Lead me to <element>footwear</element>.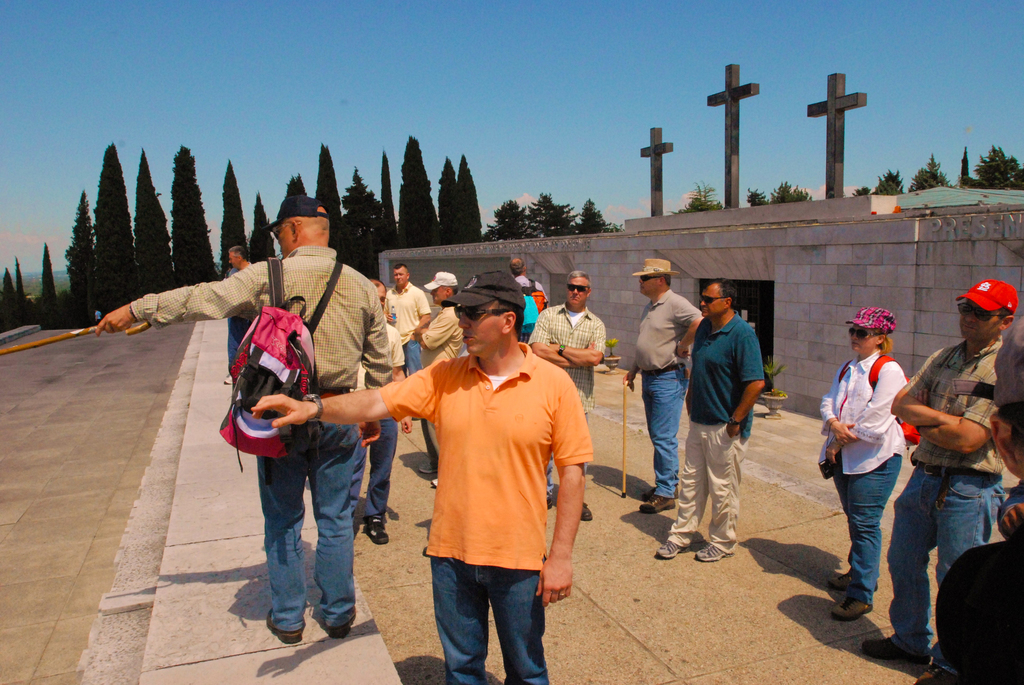
Lead to {"x1": 657, "y1": 532, "x2": 685, "y2": 563}.
